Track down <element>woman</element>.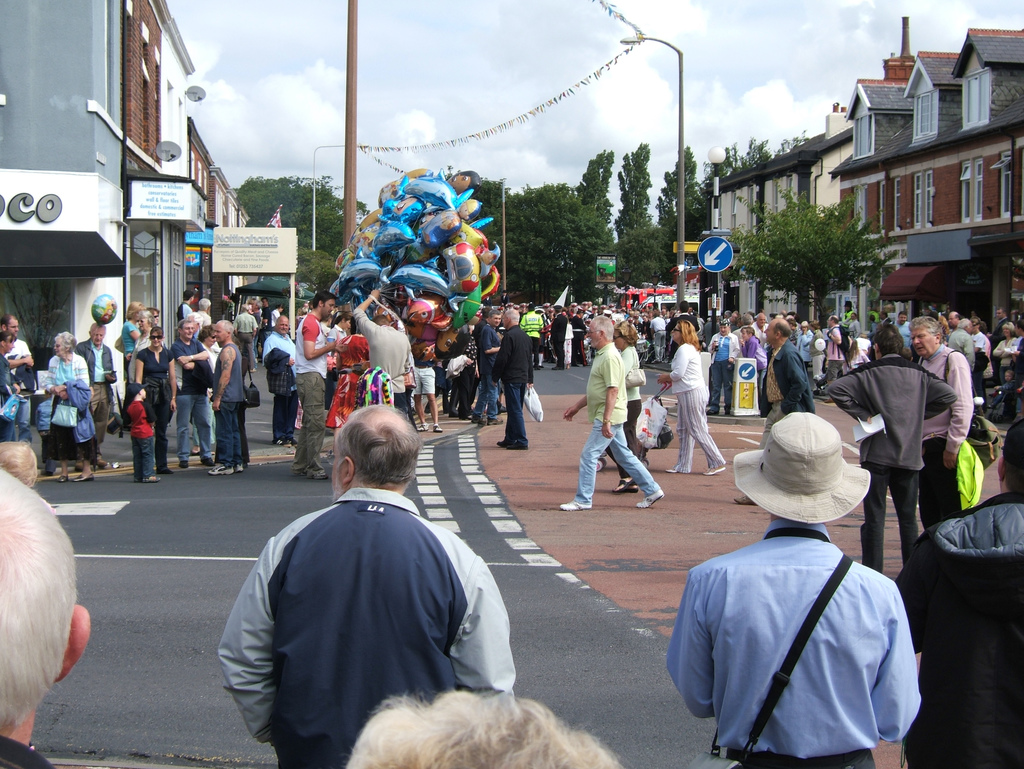
Tracked to <box>186,320,223,462</box>.
